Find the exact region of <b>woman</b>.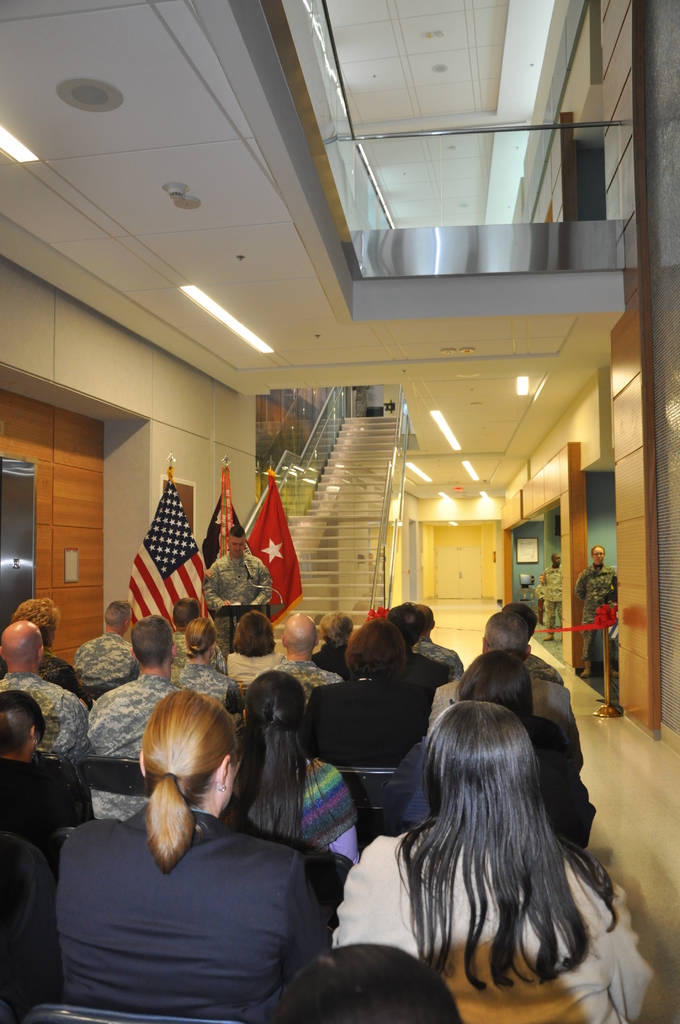
Exact region: x1=380, y1=643, x2=599, y2=844.
